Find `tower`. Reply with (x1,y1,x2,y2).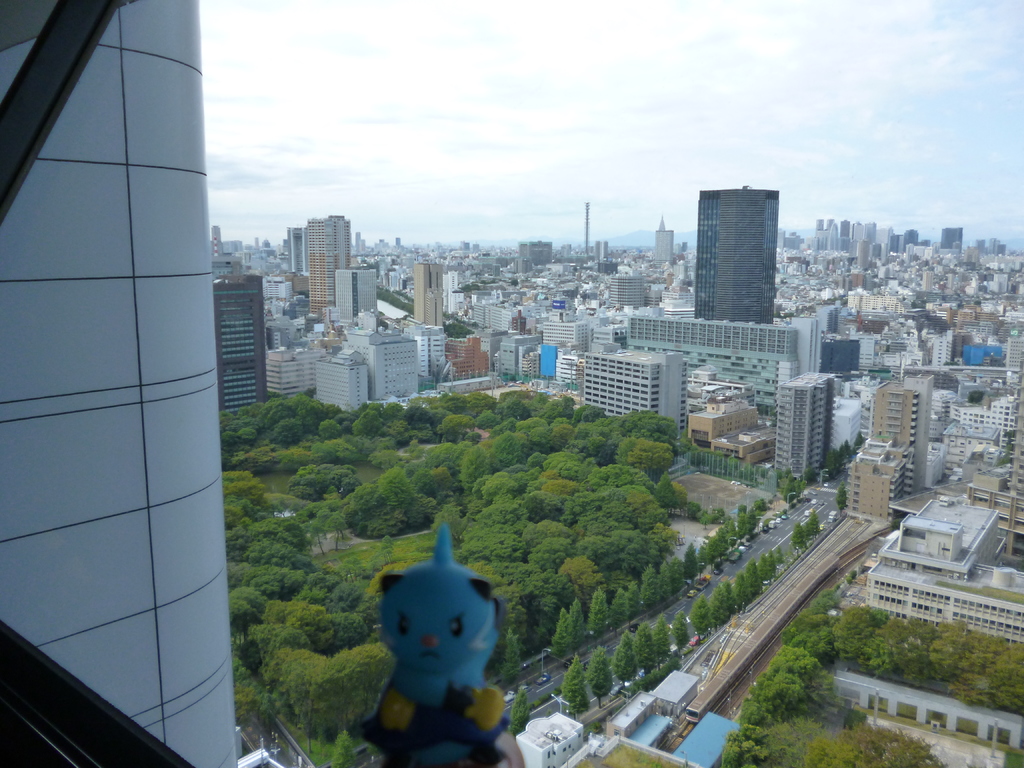
(333,268,378,324).
